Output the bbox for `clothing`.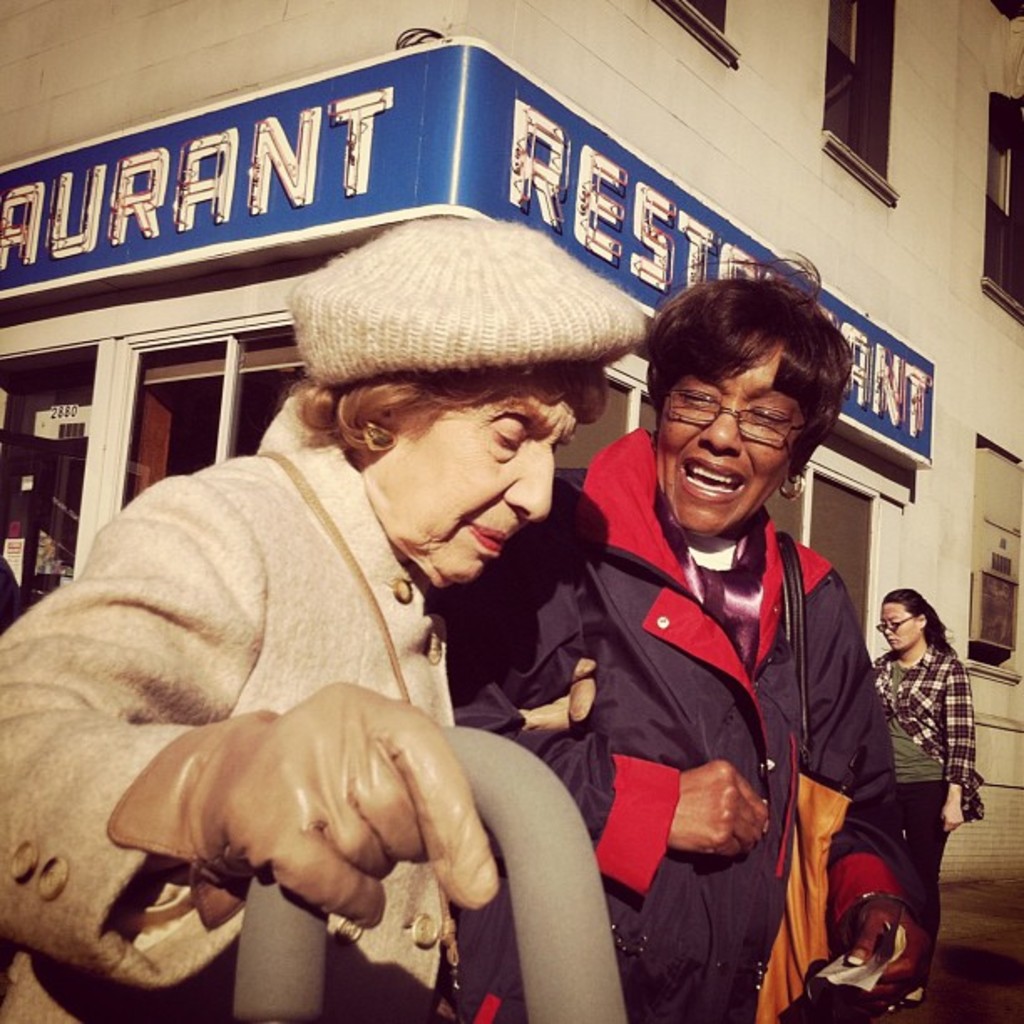
(465, 423, 909, 1021).
